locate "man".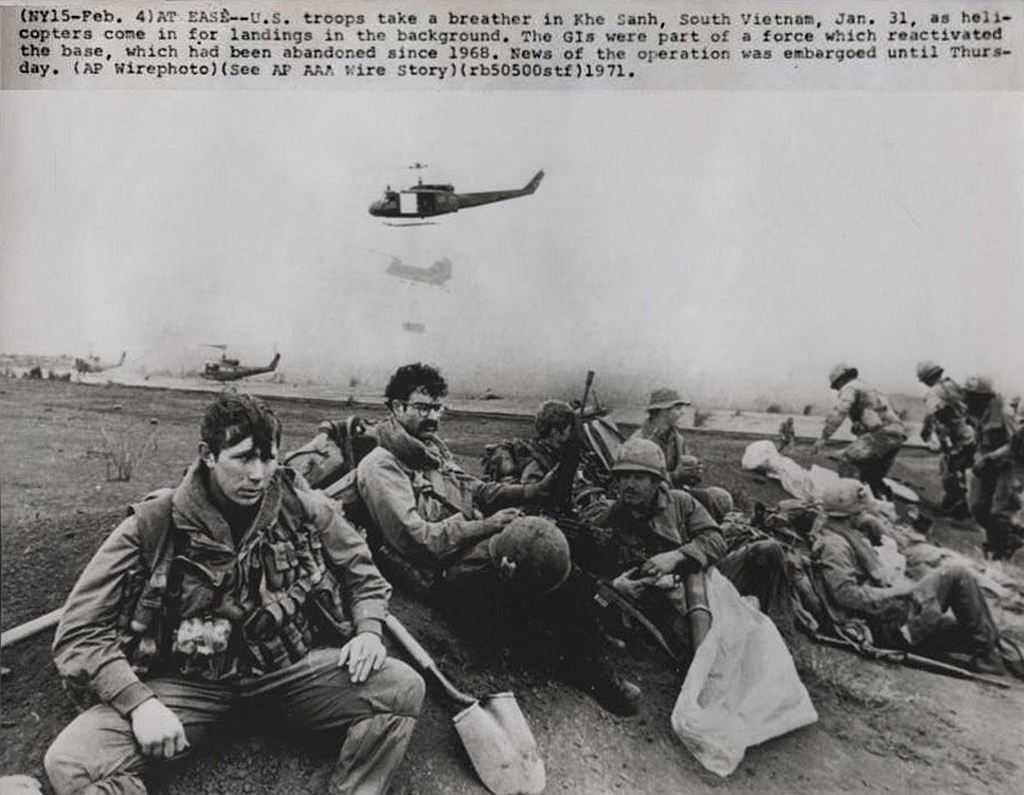
Bounding box: bbox=(963, 370, 1023, 552).
